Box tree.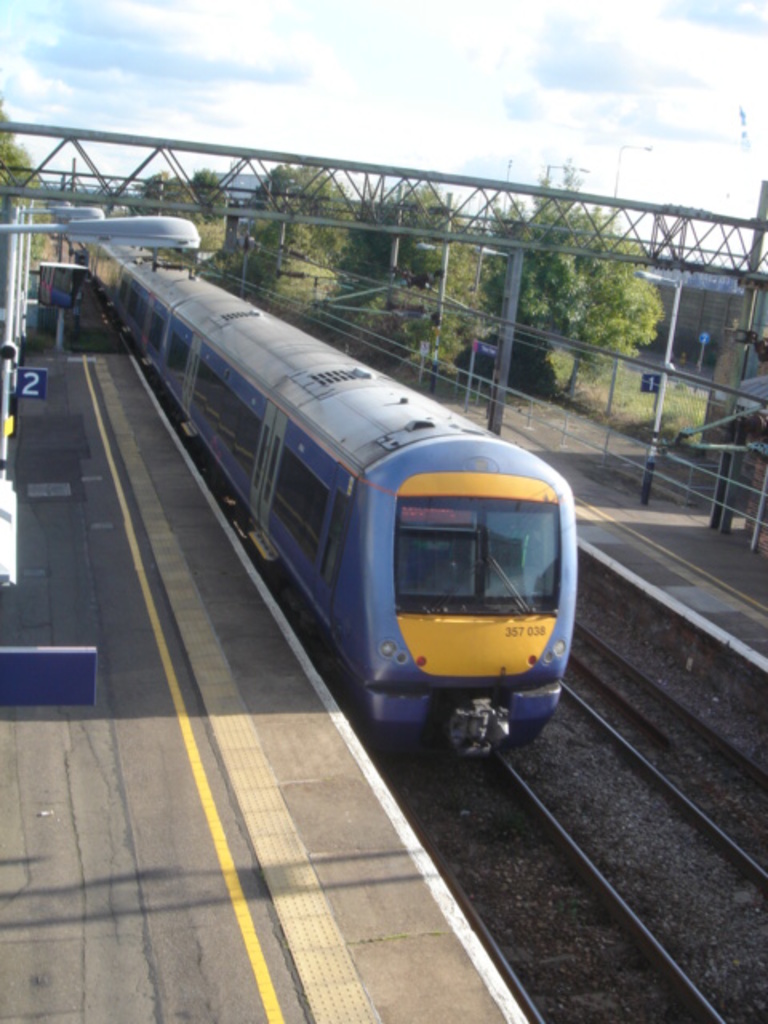
<region>483, 171, 662, 389</region>.
